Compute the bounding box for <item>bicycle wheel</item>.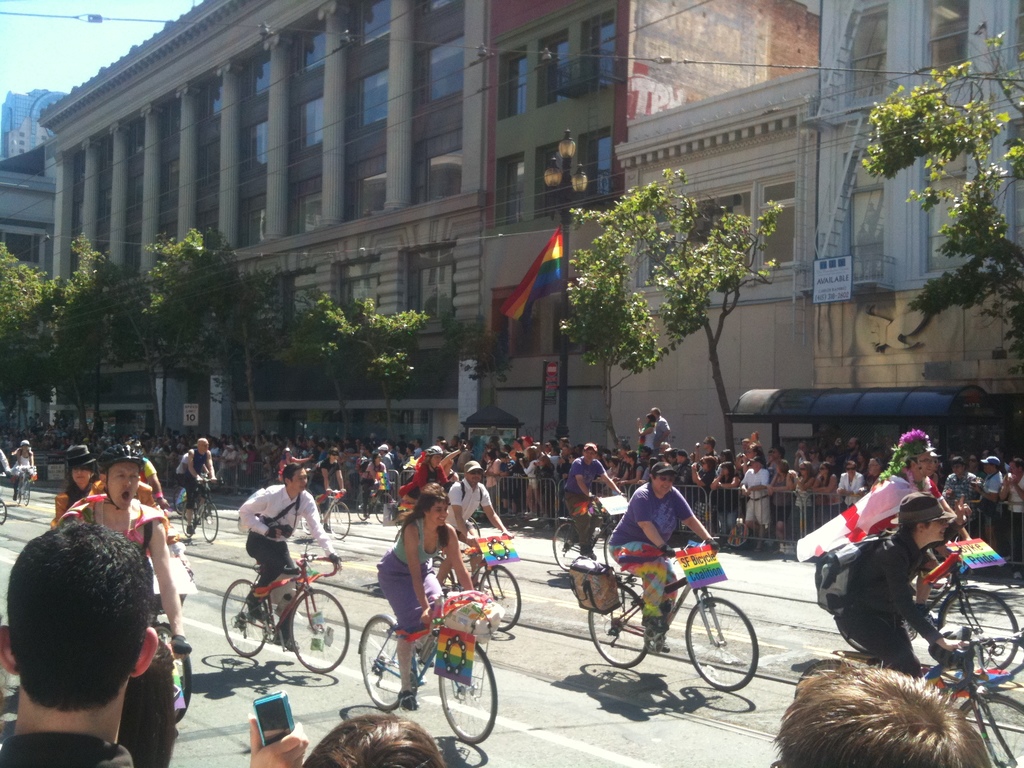
(458, 516, 480, 564).
